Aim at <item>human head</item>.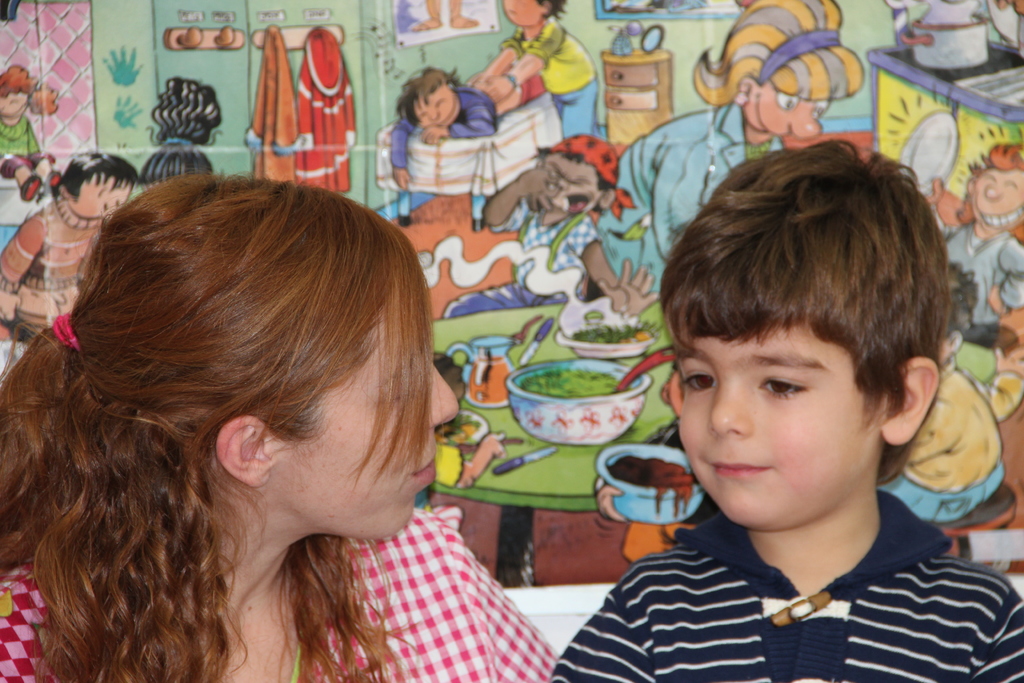
Aimed at pyautogui.locateOnScreen(726, 0, 862, 136).
